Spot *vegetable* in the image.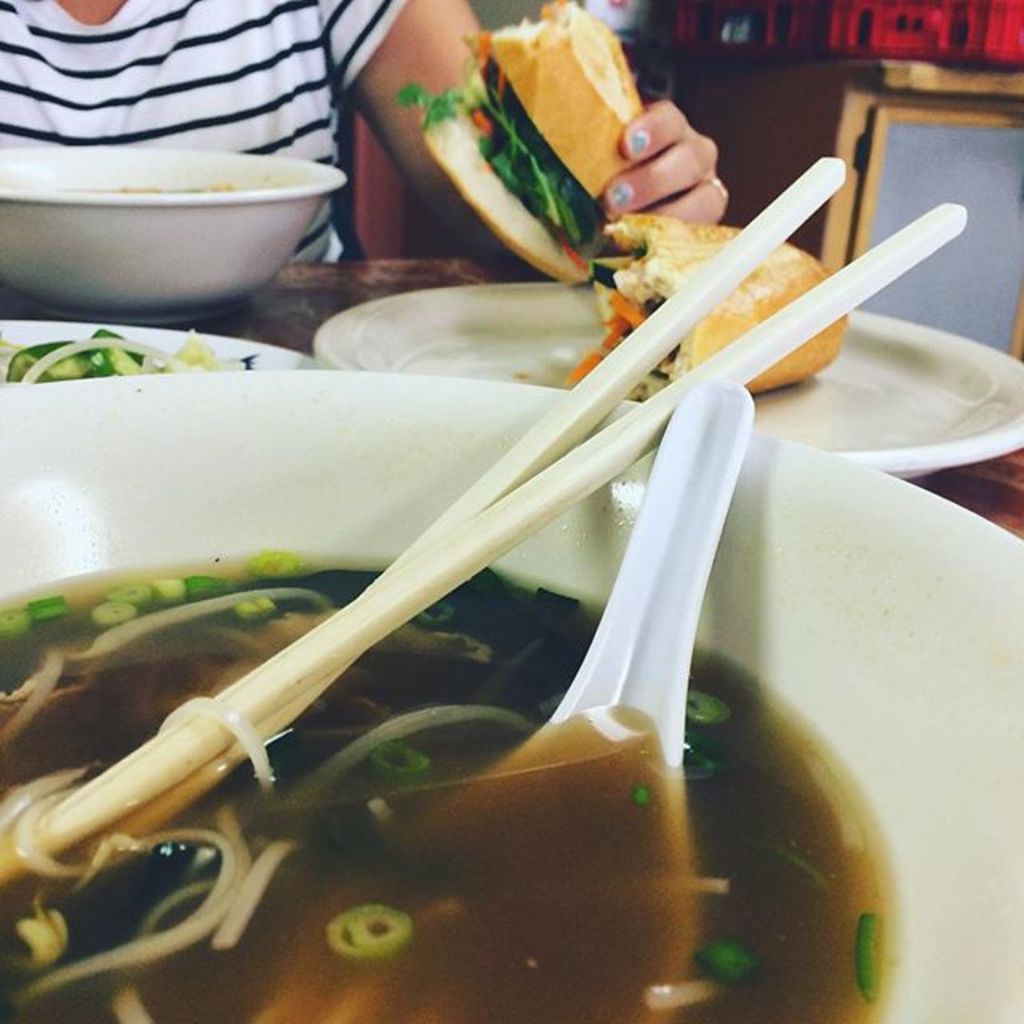
*vegetable* found at 682:698:736:722.
